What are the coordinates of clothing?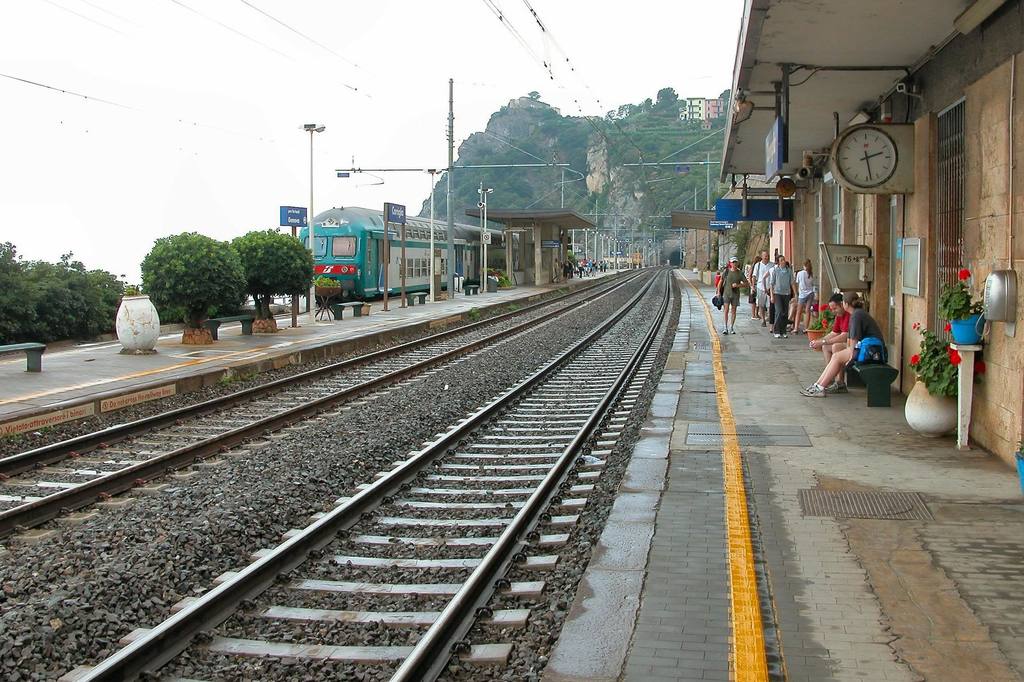
[left=715, top=272, right=721, bottom=290].
